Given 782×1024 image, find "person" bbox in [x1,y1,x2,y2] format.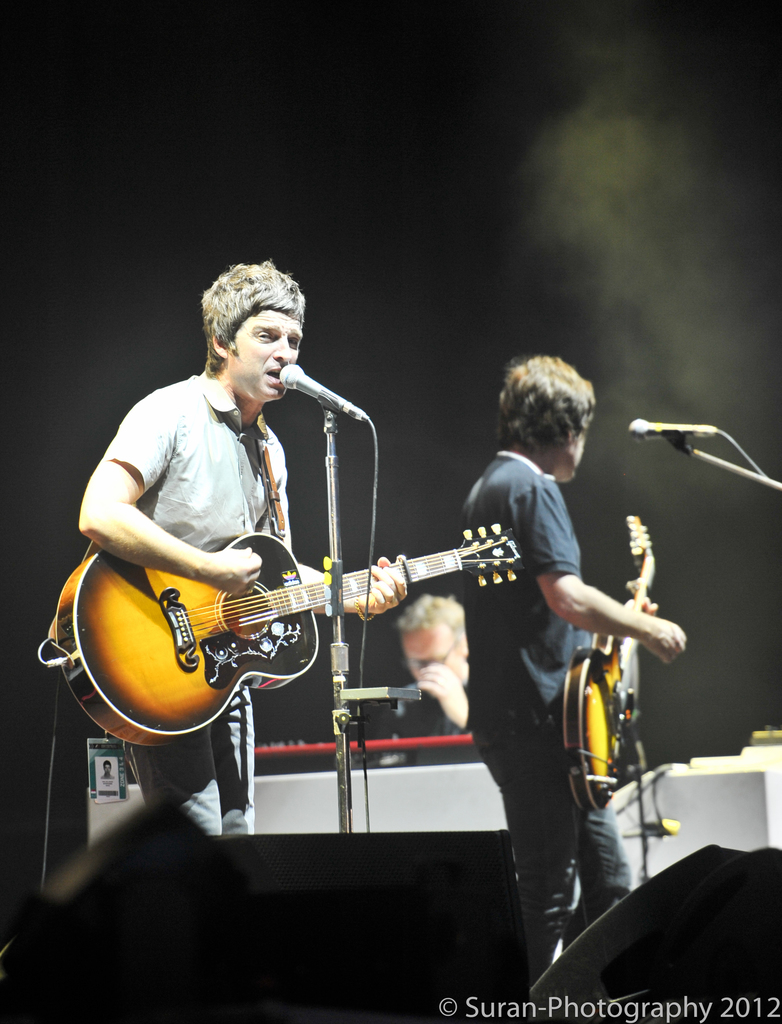
[80,257,407,837].
